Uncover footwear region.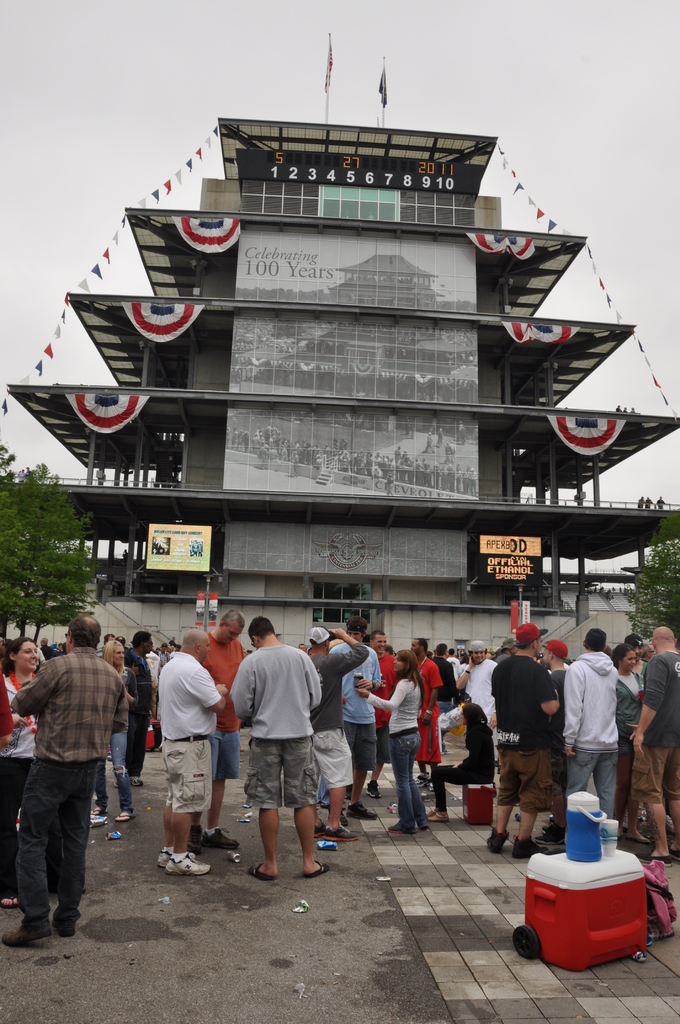
Uncovered: region(320, 828, 357, 840).
